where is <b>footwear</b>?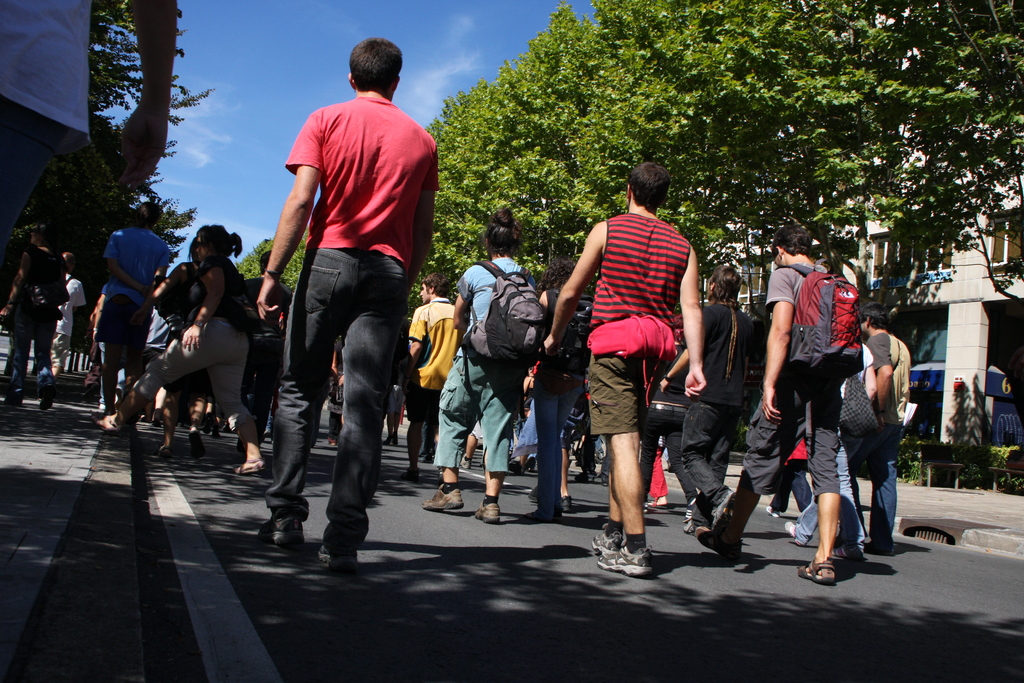
x1=862, y1=536, x2=895, y2=552.
